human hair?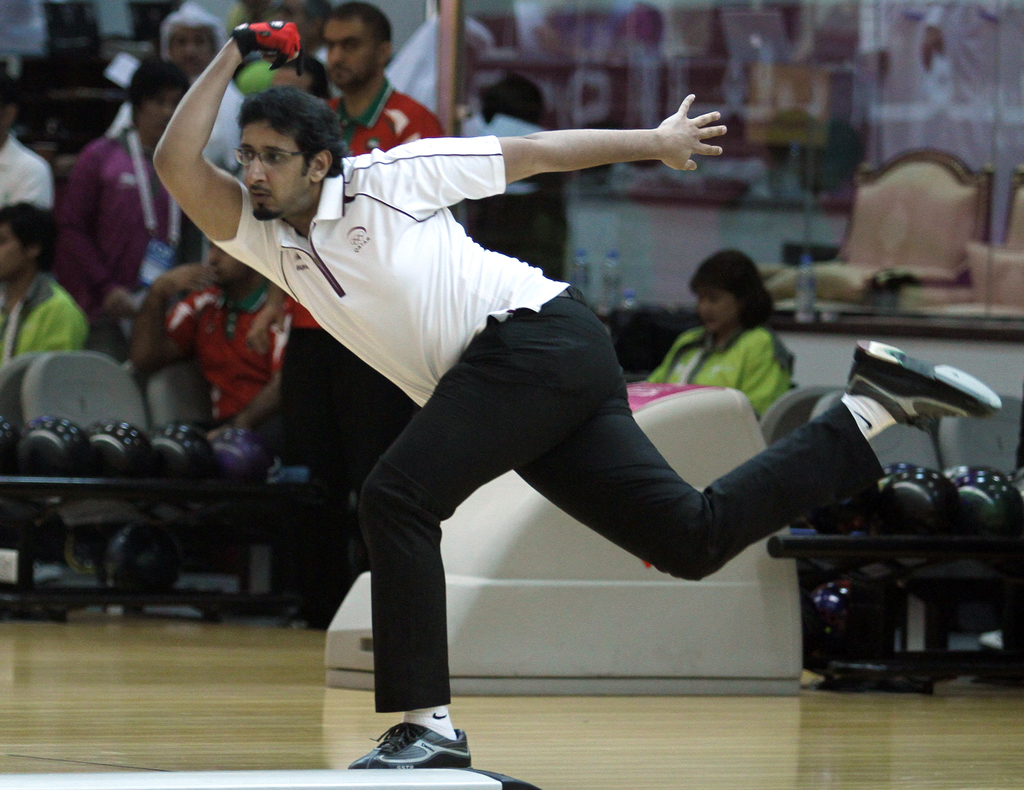
rect(0, 196, 63, 275)
